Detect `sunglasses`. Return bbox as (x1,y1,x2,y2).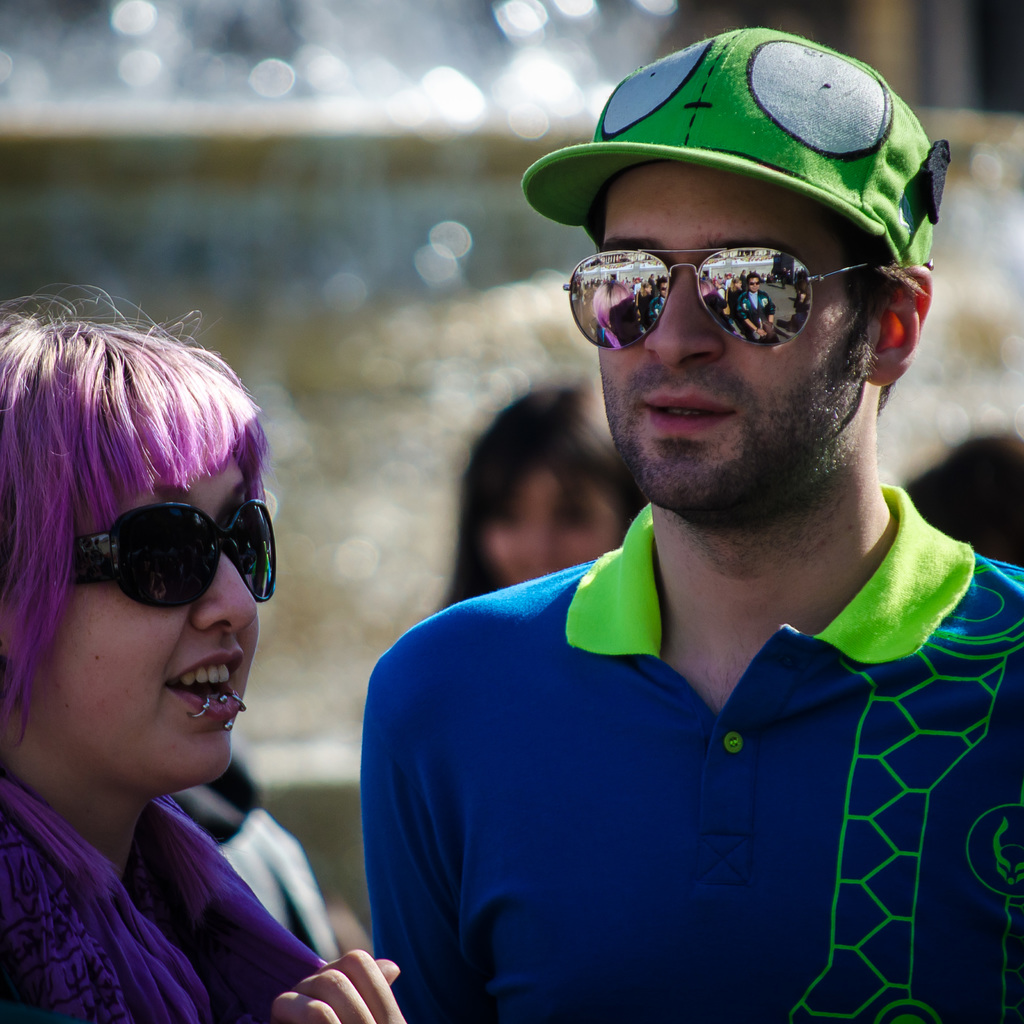
(71,501,277,612).
